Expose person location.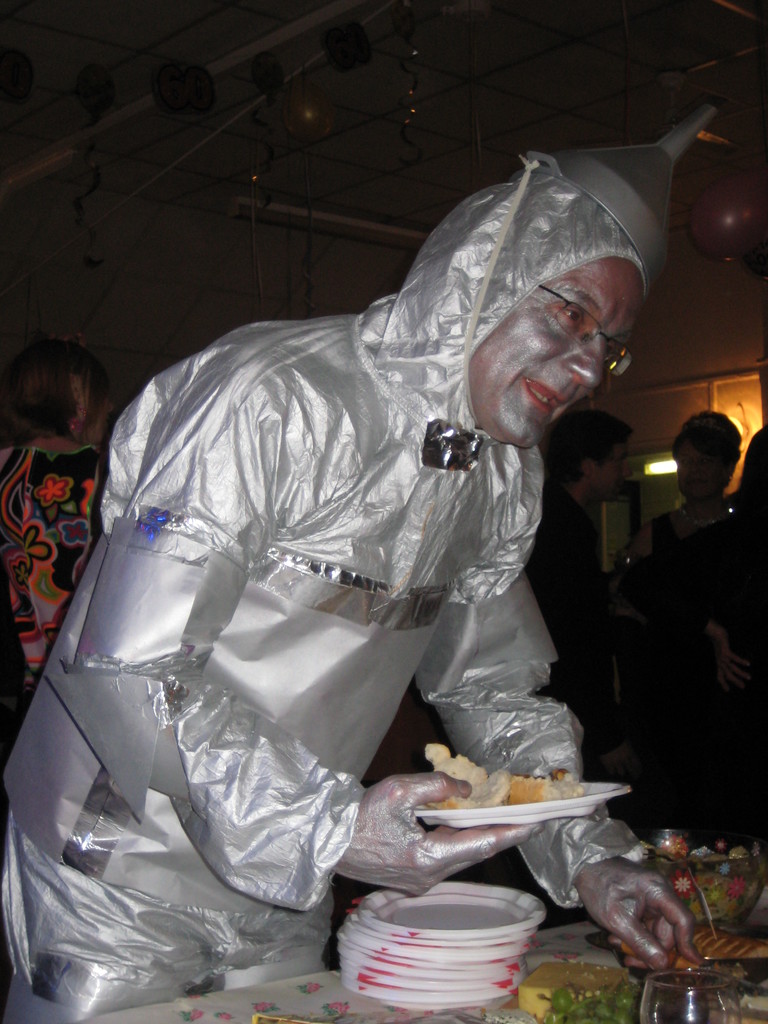
Exposed at bbox(0, 102, 708, 1023).
